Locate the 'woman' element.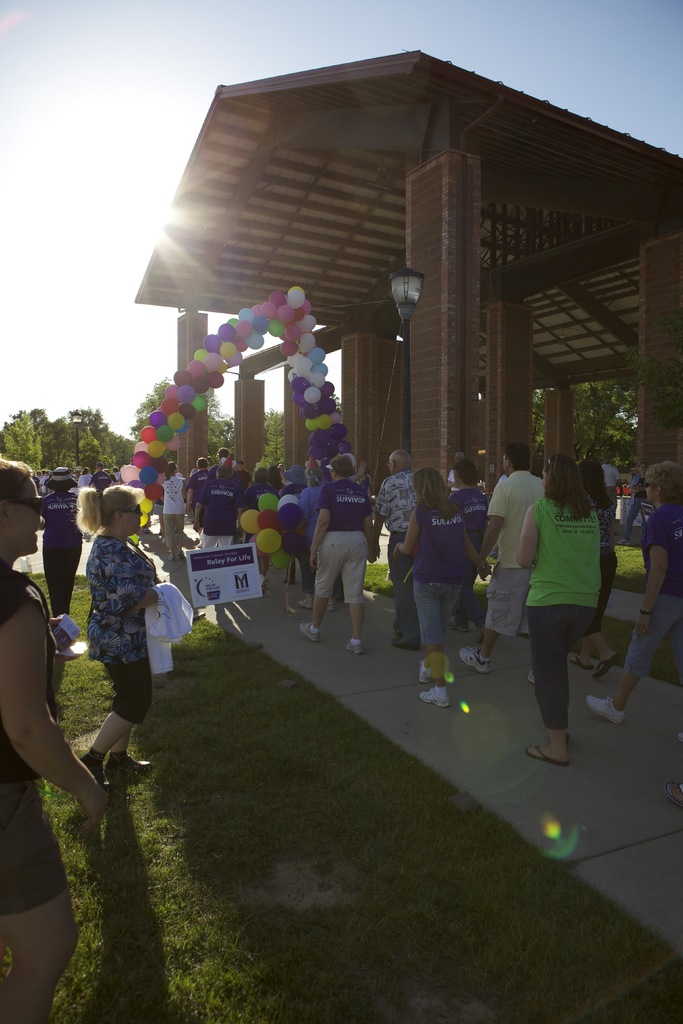
Element bbox: bbox=(64, 484, 162, 787).
